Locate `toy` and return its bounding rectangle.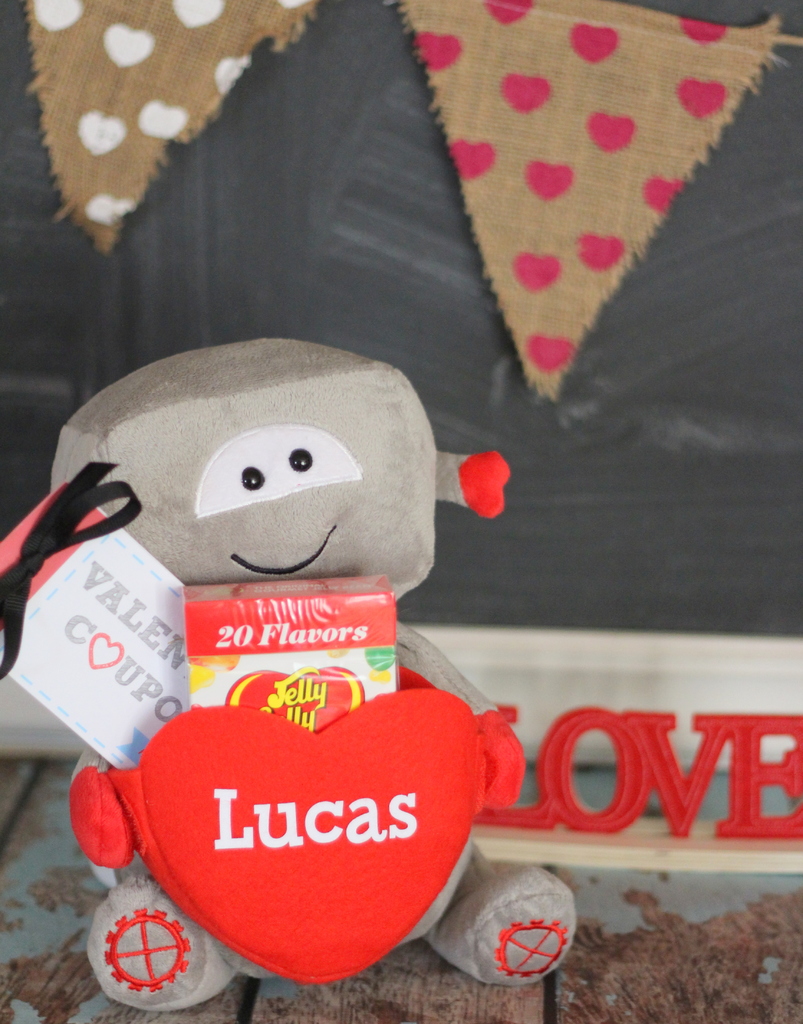
x1=6, y1=356, x2=544, y2=991.
